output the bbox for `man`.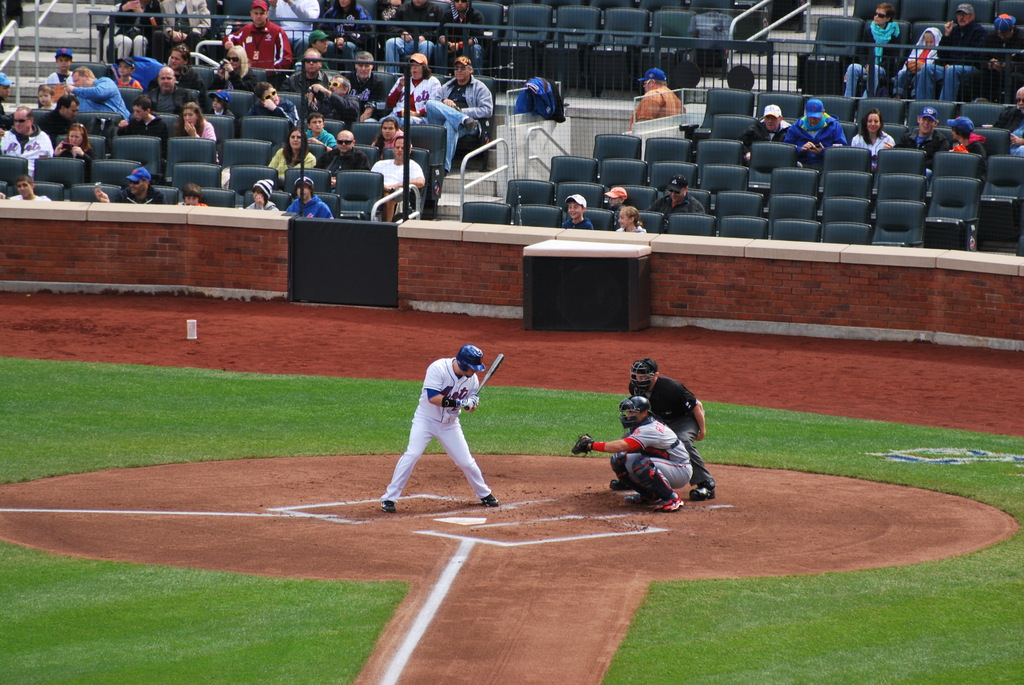
rect(63, 69, 130, 118).
